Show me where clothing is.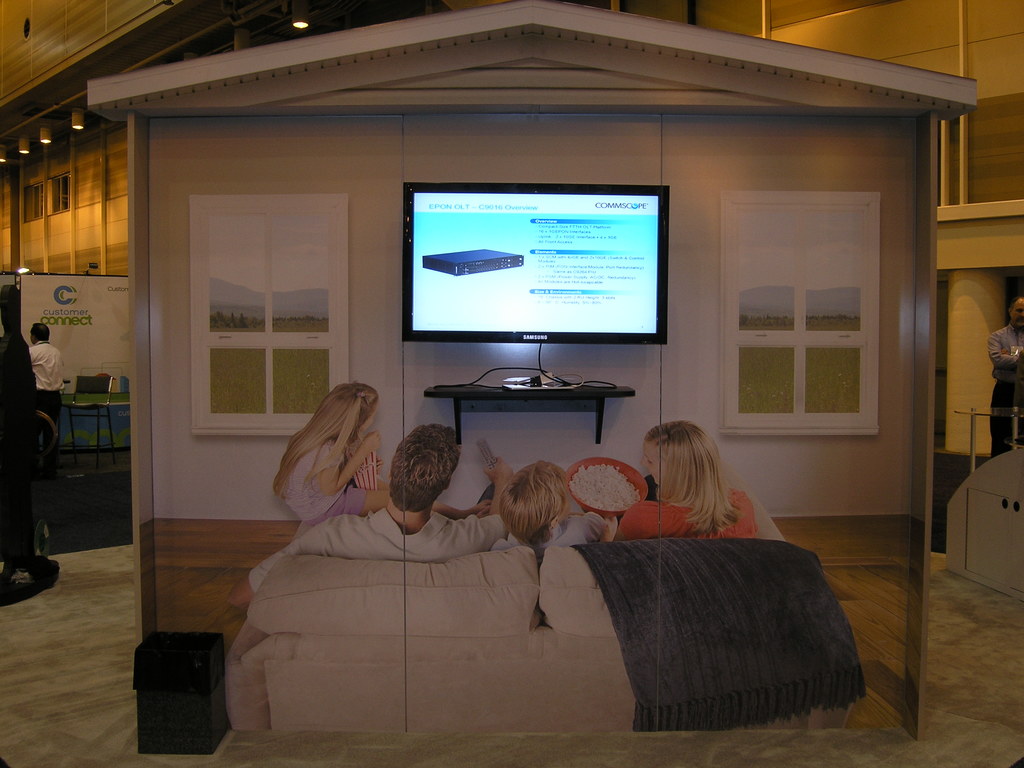
clothing is at detection(27, 340, 63, 470).
